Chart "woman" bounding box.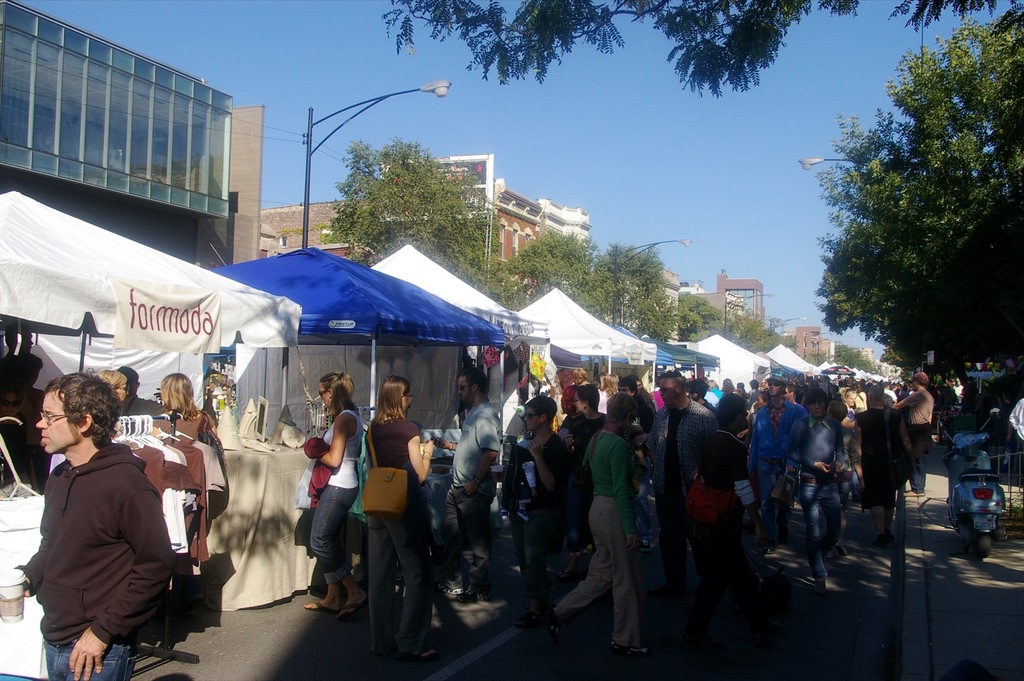
Charted: <box>757,392,767,408</box>.
